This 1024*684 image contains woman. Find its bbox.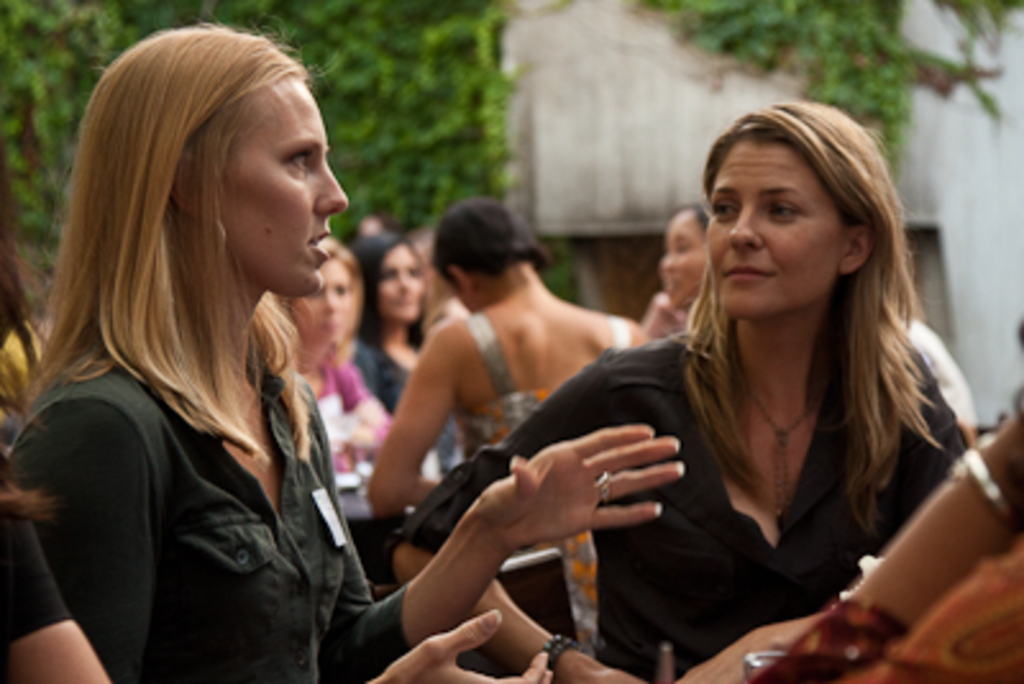
[x1=0, y1=20, x2=686, y2=681].
